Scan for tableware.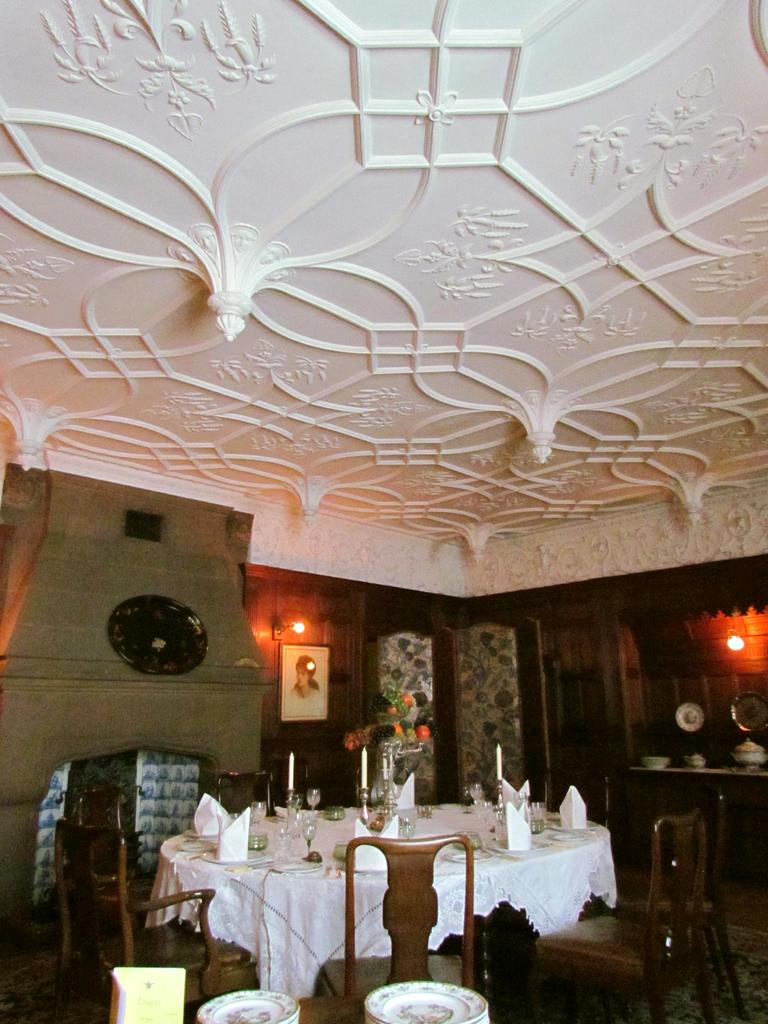
Scan result: left=303, top=808, right=315, bottom=855.
